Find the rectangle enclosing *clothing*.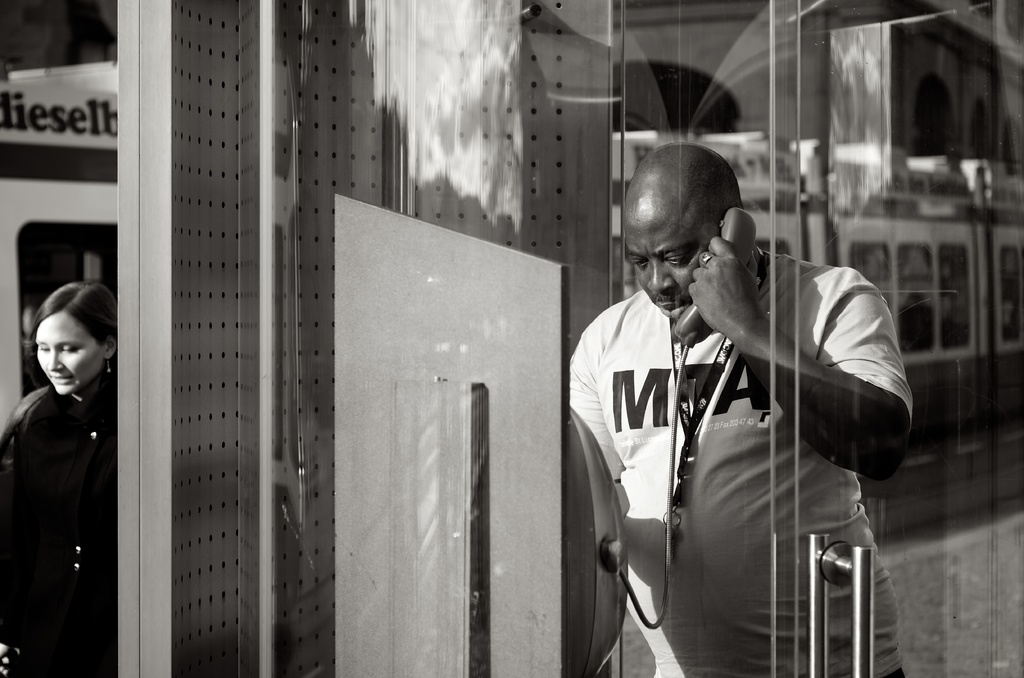
(3, 322, 126, 629).
